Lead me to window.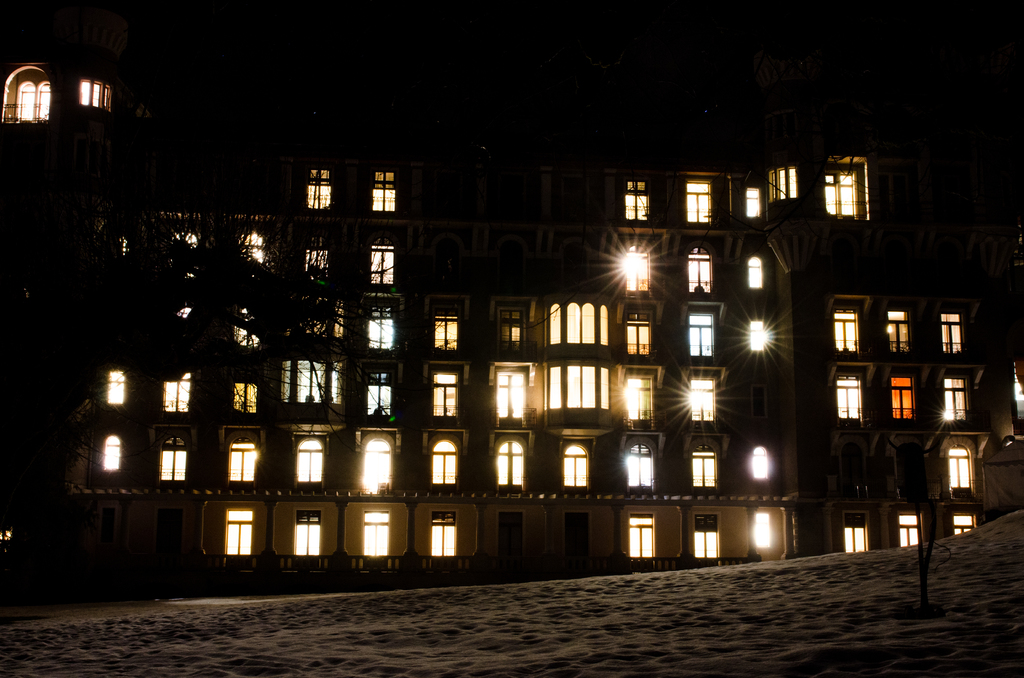
Lead to BBox(308, 165, 337, 211).
